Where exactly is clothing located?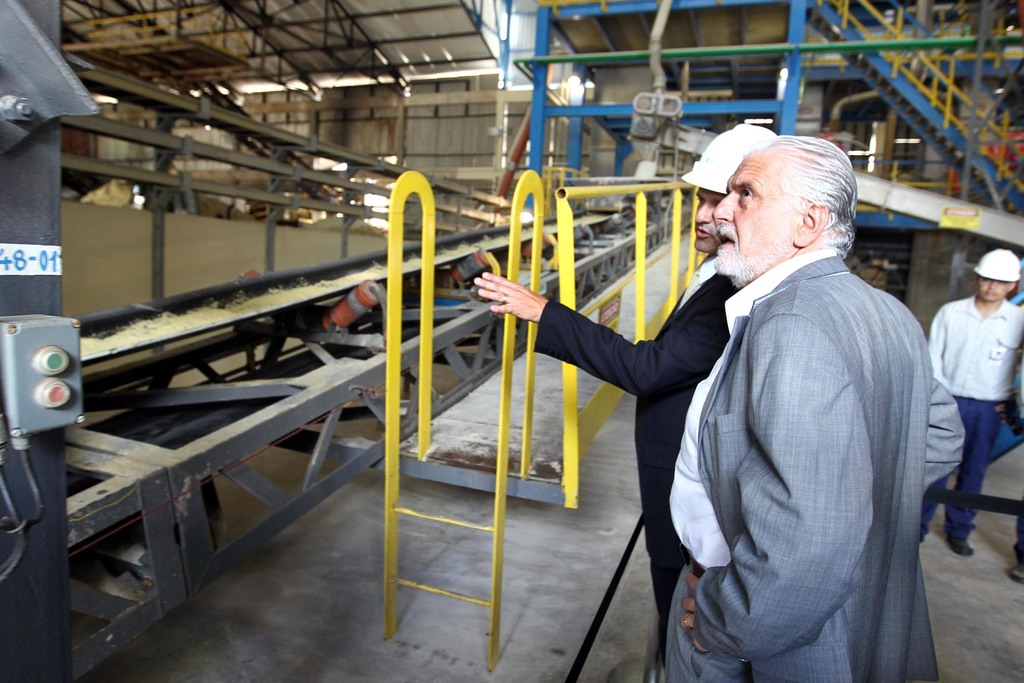
Its bounding box is Rect(926, 297, 1023, 540).
